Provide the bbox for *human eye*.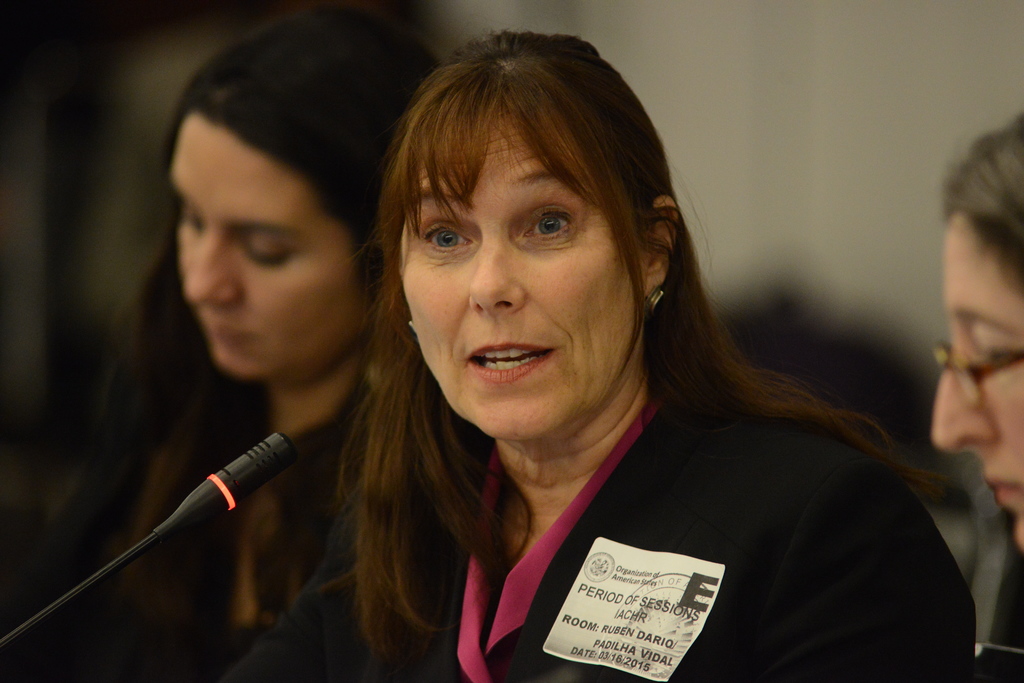
522 207 575 241.
